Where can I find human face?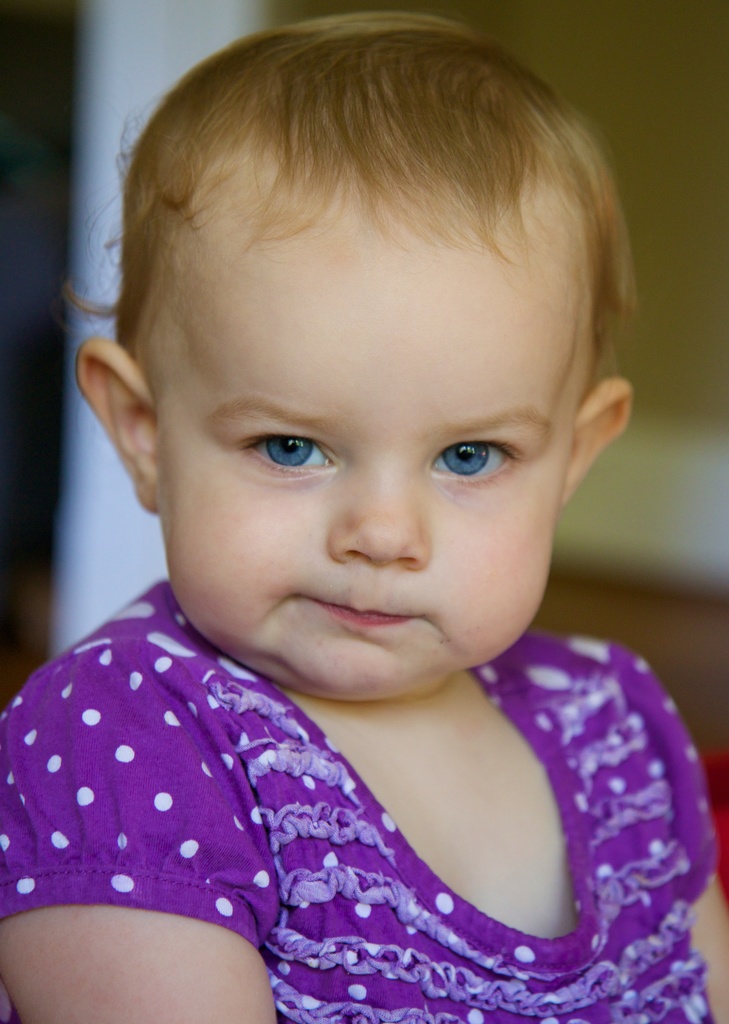
You can find it at 154/281/569/705.
